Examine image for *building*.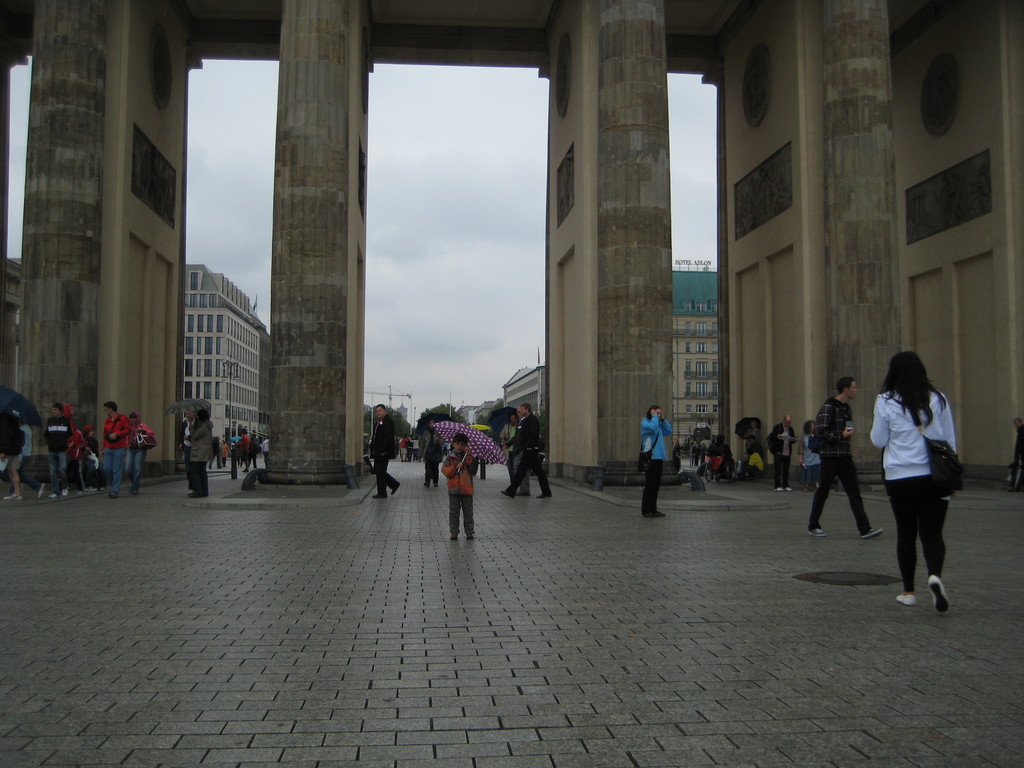
Examination result: bbox(671, 262, 716, 450).
